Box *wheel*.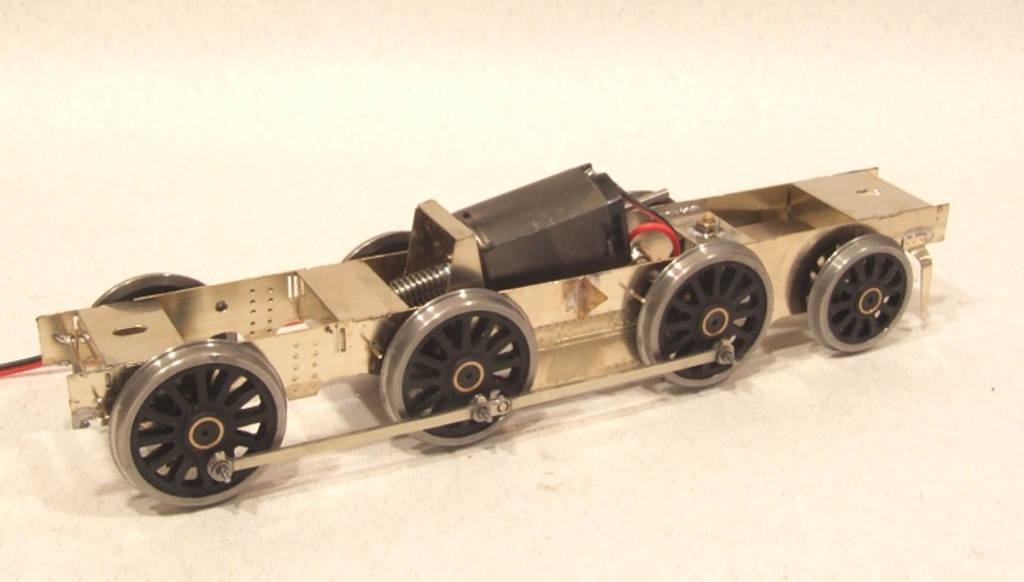
select_region(623, 190, 673, 207).
